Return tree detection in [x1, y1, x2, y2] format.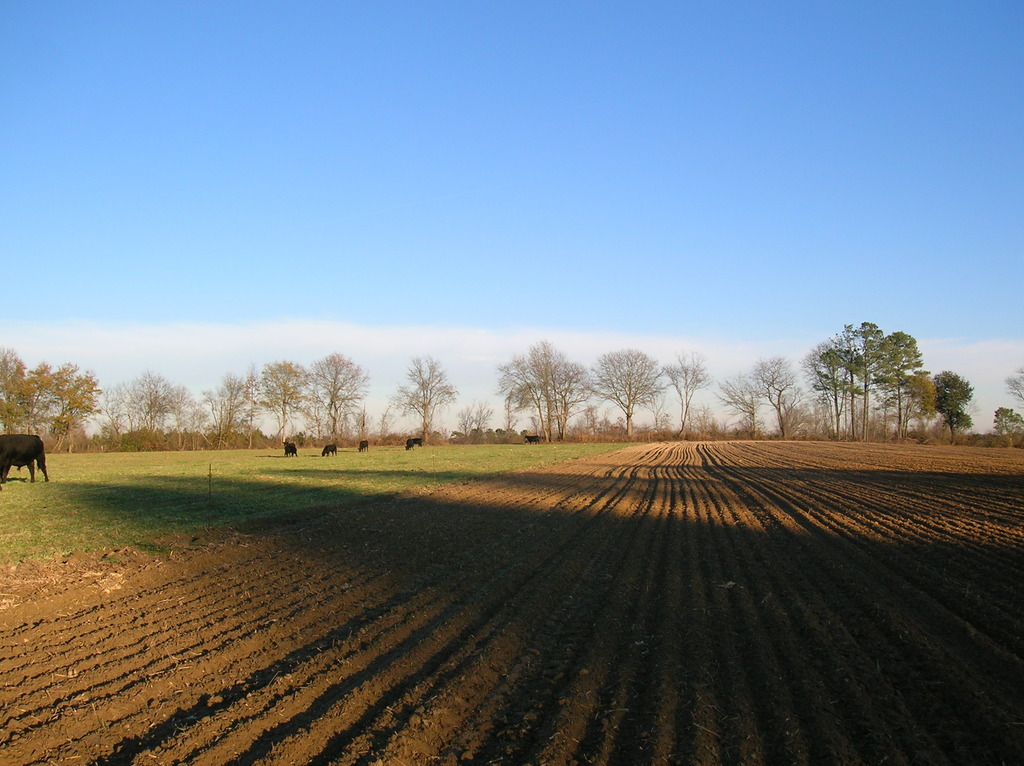
[458, 399, 499, 443].
